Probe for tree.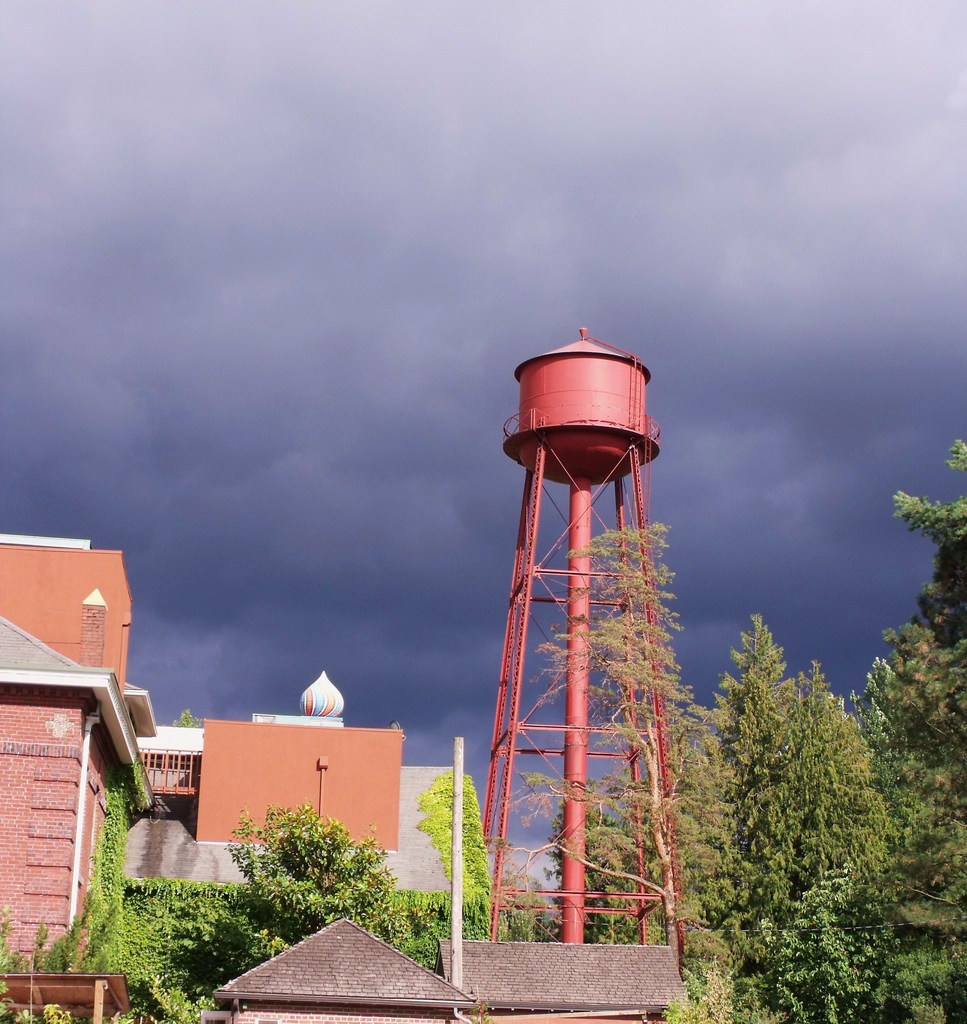
Probe result: <box>511,506,754,1023</box>.
